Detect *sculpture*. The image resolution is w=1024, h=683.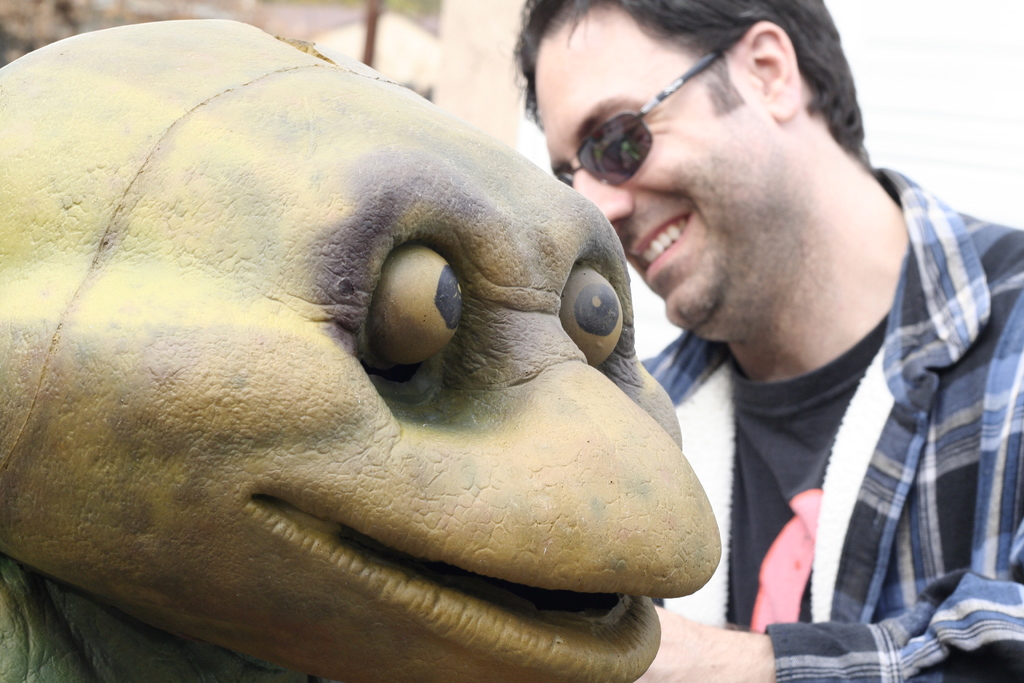
(0,21,678,682).
